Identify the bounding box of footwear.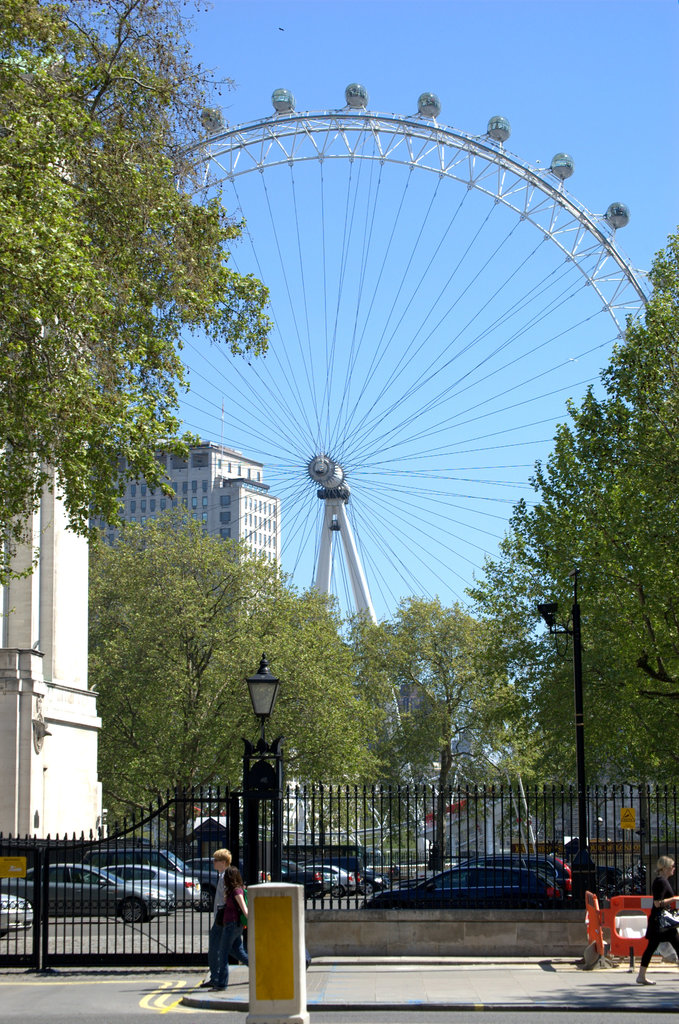
Rect(637, 979, 656, 988).
